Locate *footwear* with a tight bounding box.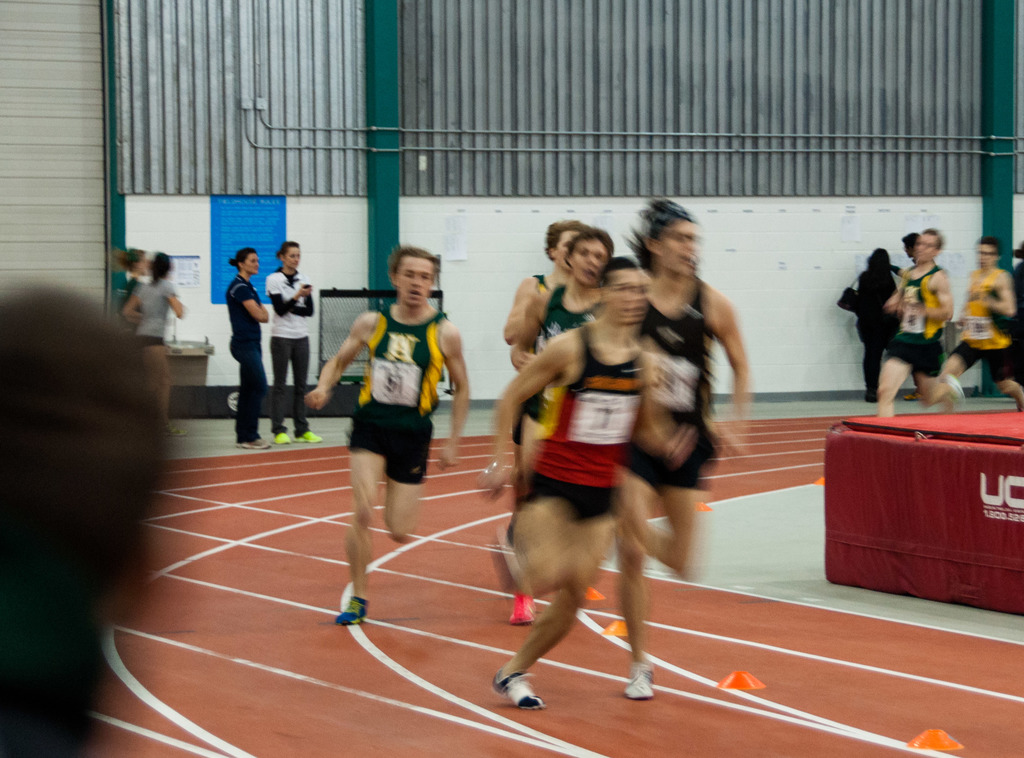
(294, 426, 321, 447).
